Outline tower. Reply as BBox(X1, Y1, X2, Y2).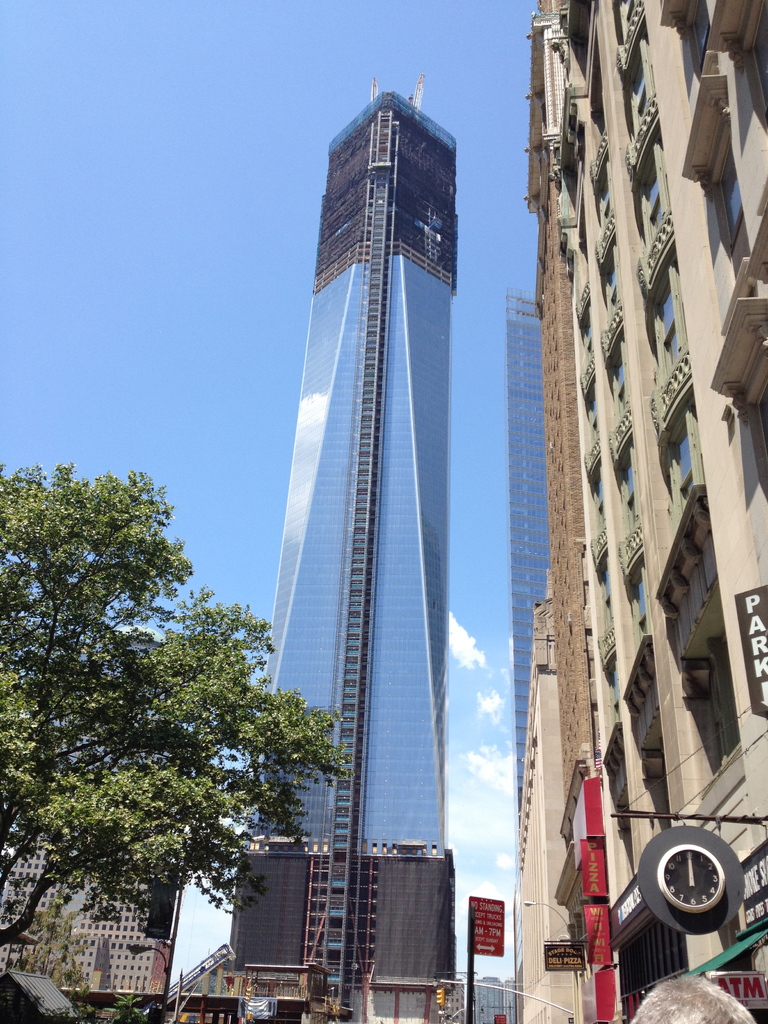
BBox(504, 286, 551, 843).
